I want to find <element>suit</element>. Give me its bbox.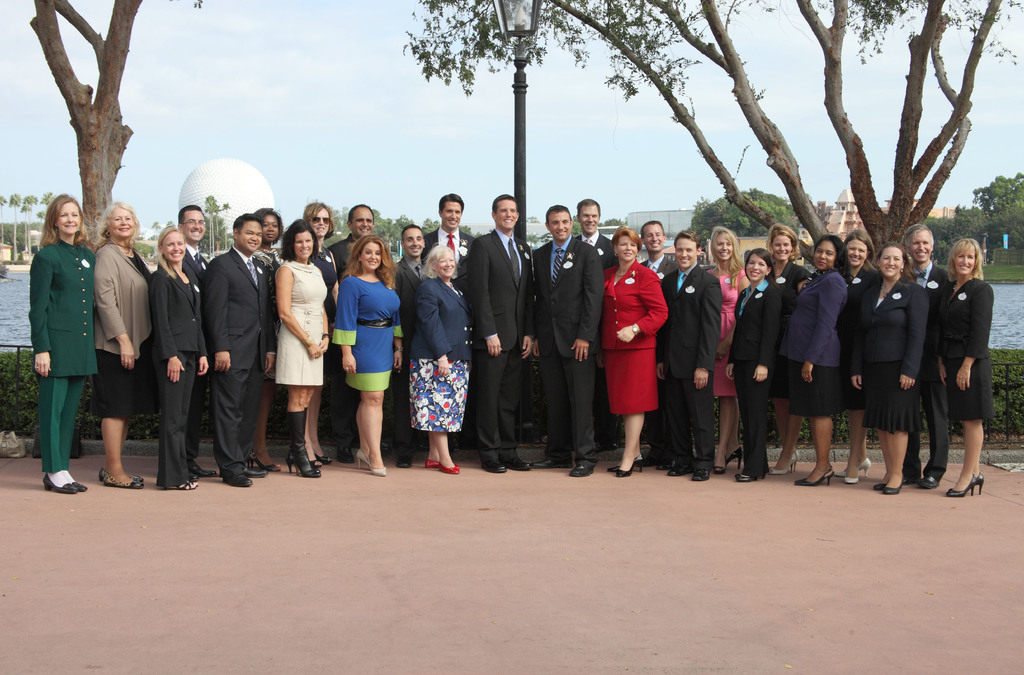
rect(160, 241, 207, 457).
